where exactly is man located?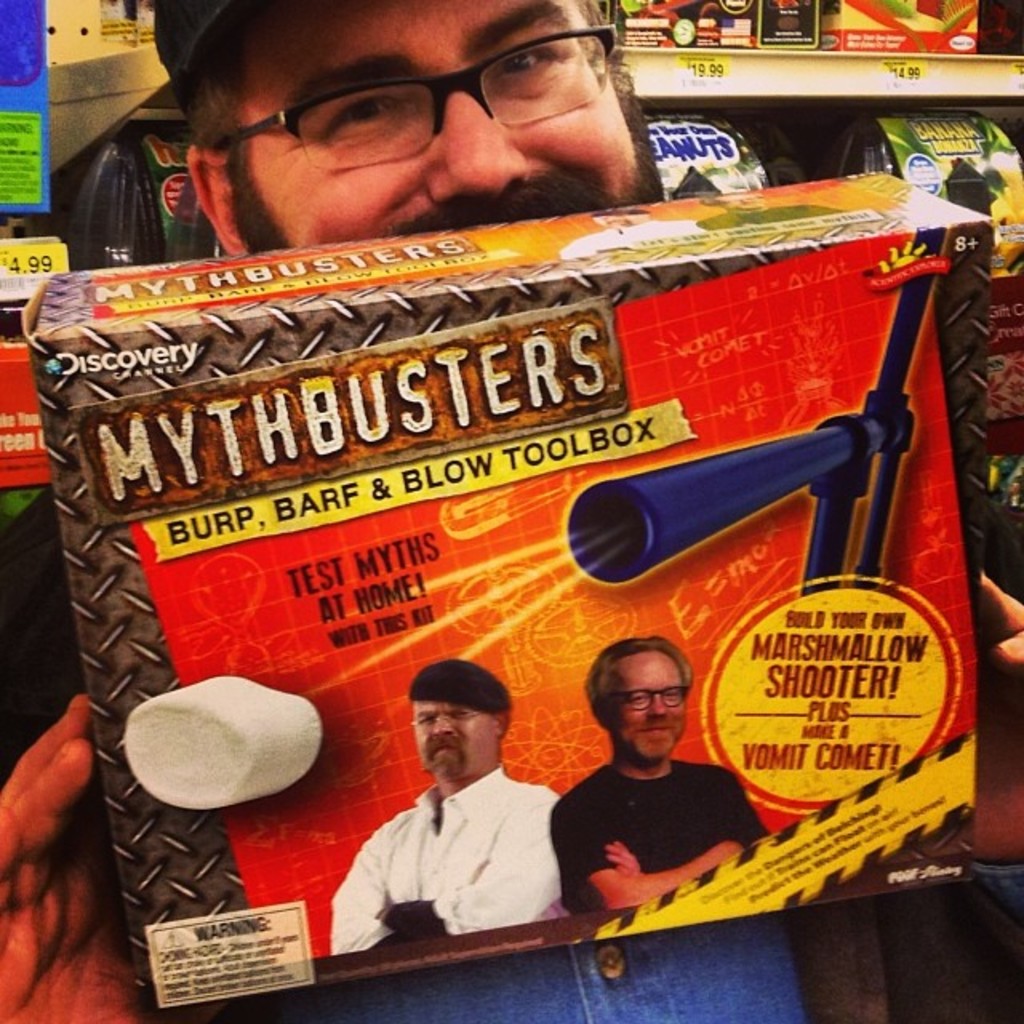
Its bounding box is [334,685,589,987].
